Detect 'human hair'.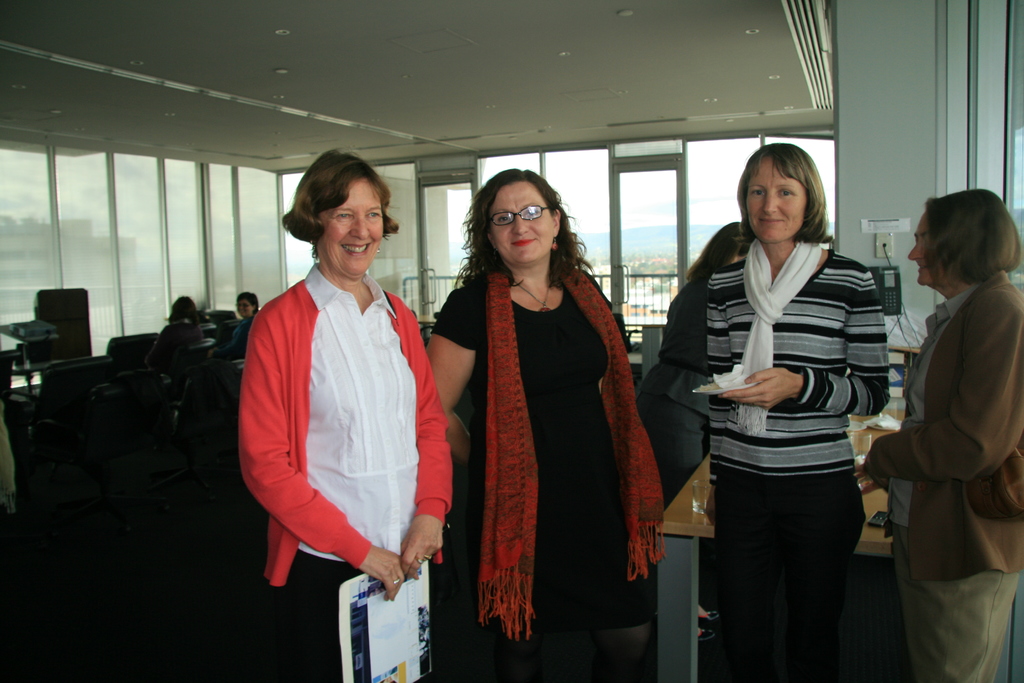
Detected at (929, 183, 1023, 286).
